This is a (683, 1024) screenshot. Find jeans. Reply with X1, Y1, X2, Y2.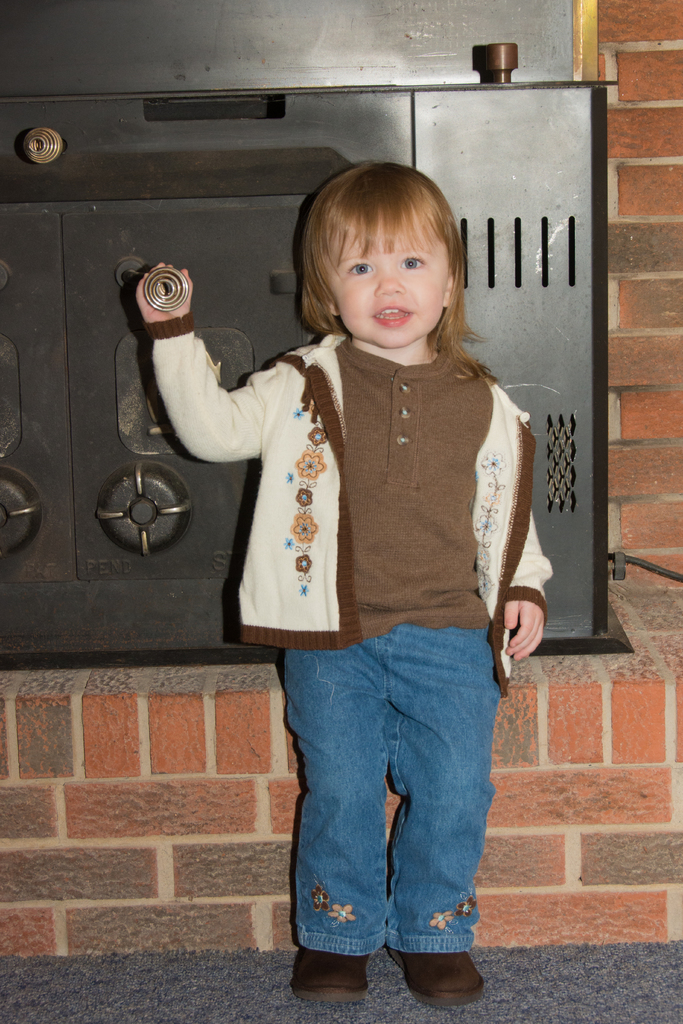
281, 621, 497, 952.
